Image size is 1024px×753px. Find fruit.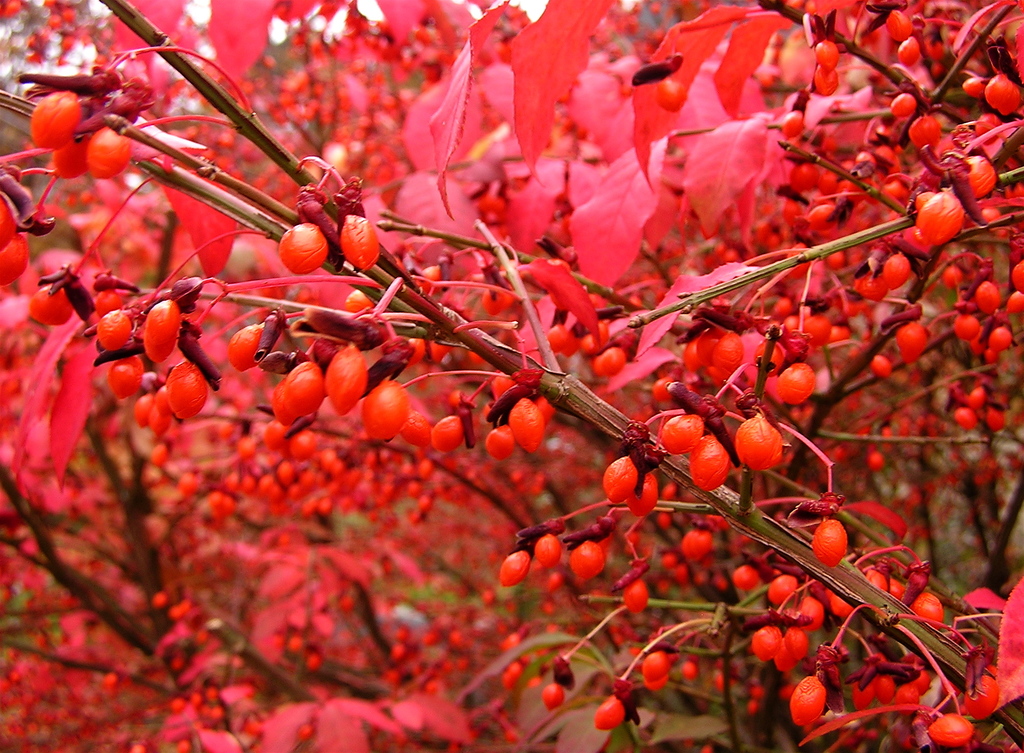
(897,36,922,70).
